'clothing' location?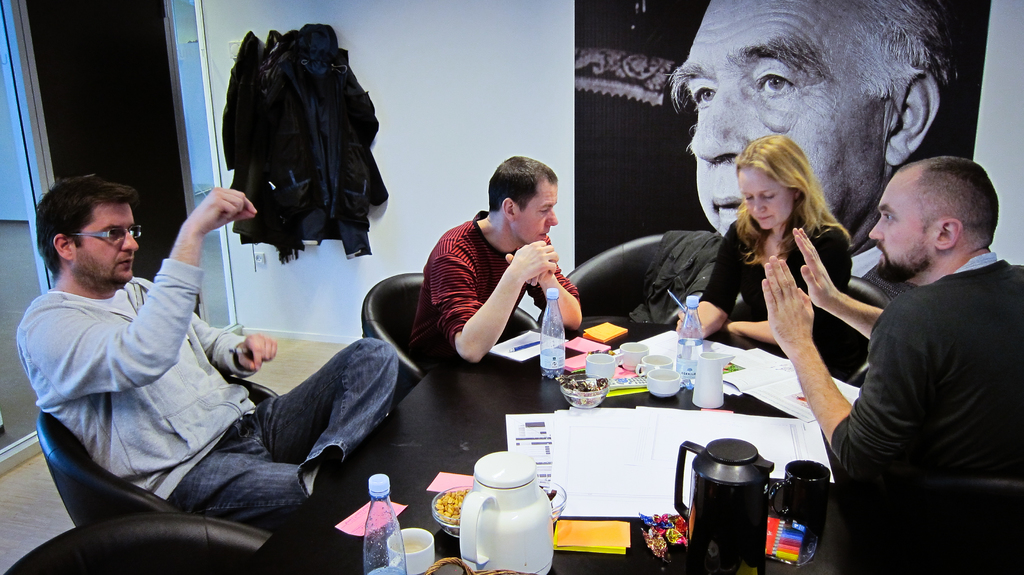
bbox=(808, 238, 1023, 574)
